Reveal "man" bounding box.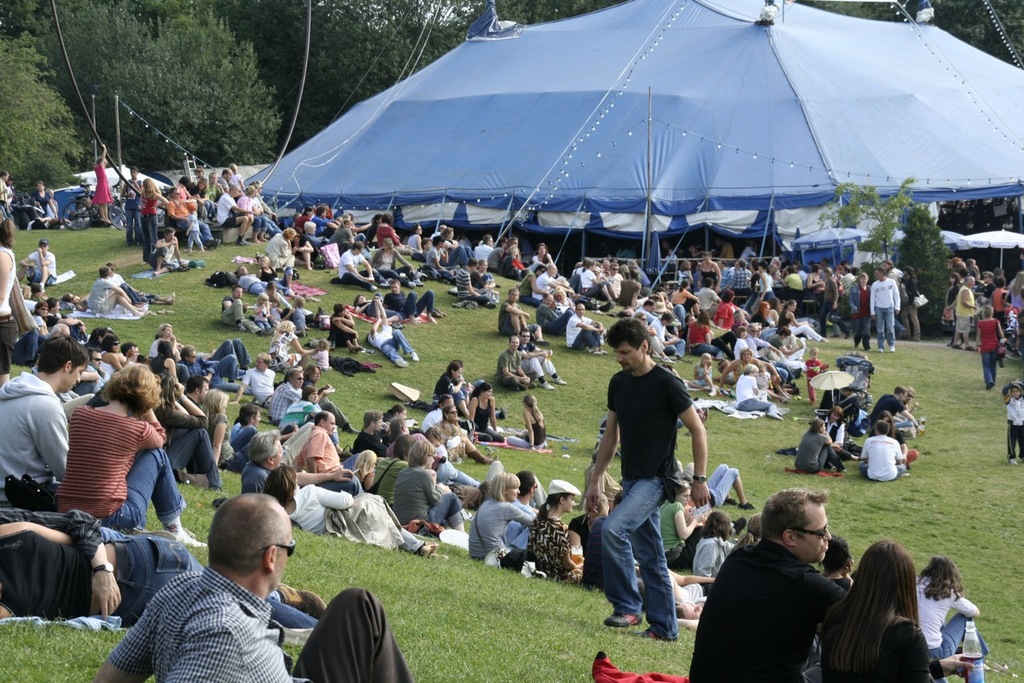
Revealed: detection(648, 312, 686, 357).
